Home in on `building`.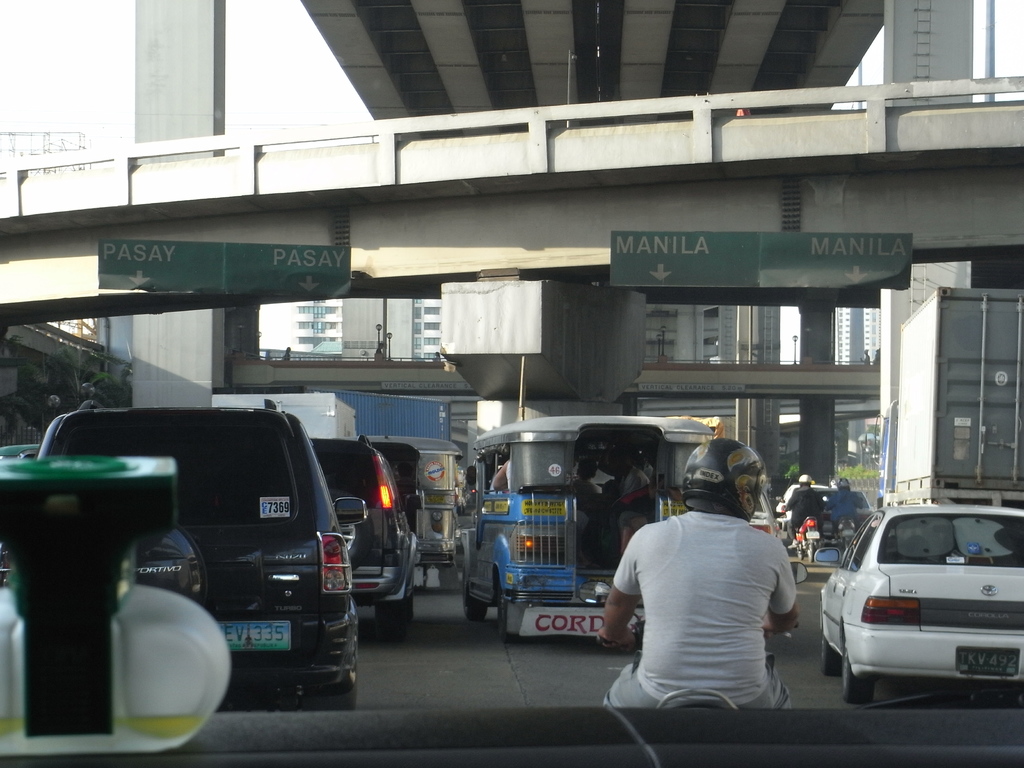
Homed in at x1=266, y1=292, x2=447, y2=363.
